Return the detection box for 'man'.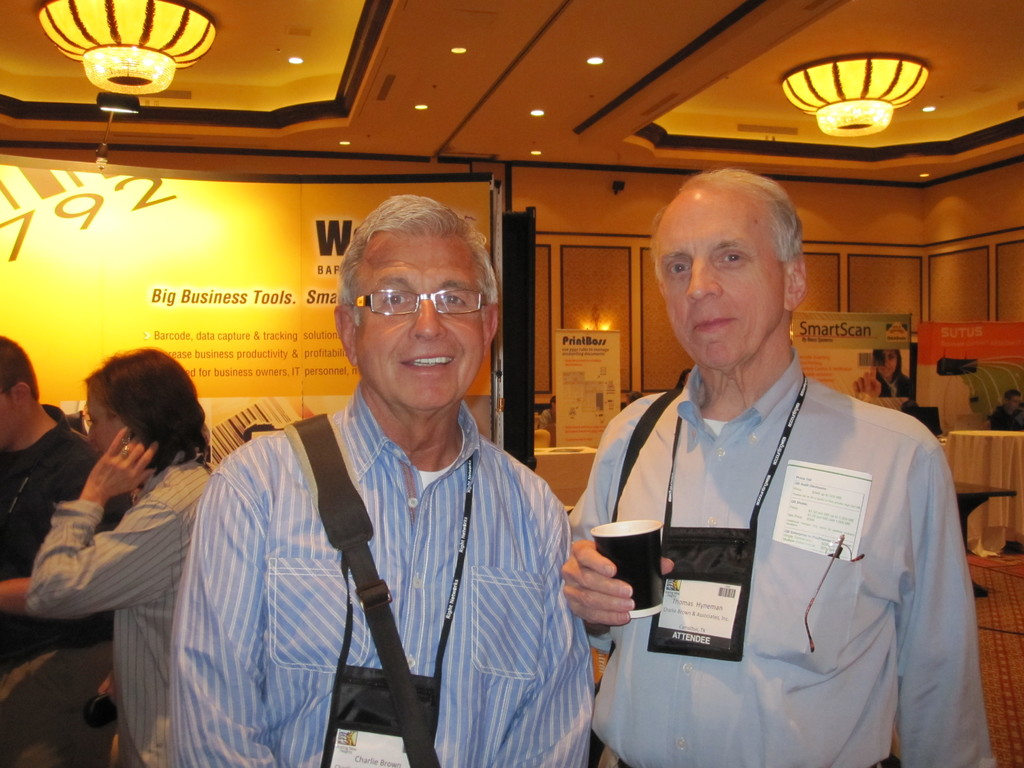
Rect(564, 115, 970, 767).
